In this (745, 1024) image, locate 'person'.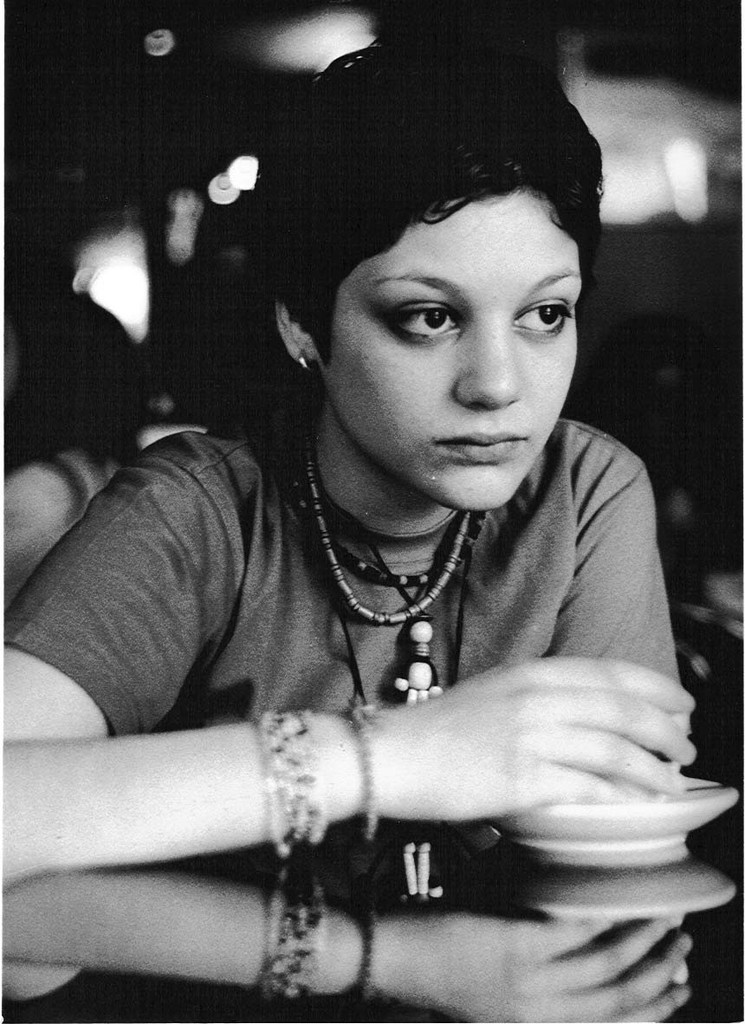
Bounding box: [left=127, top=6, right=675, bottom=1023].
